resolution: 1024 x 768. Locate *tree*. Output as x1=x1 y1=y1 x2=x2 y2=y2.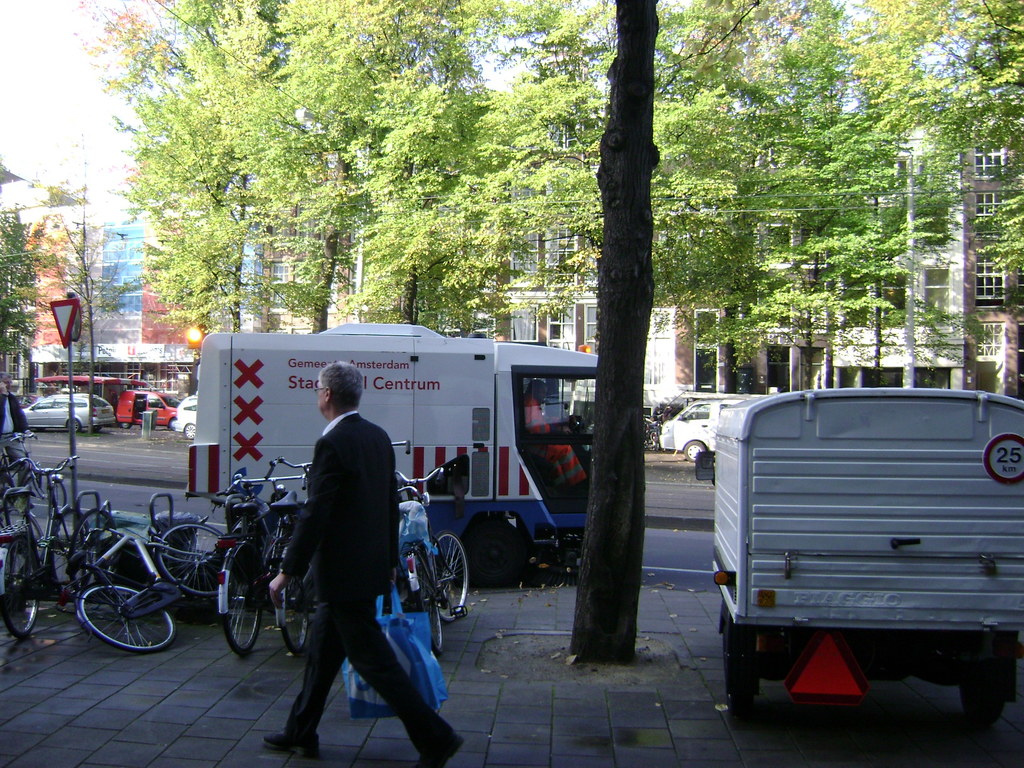
x1=51 y1=181 x2=156 y2=428.
